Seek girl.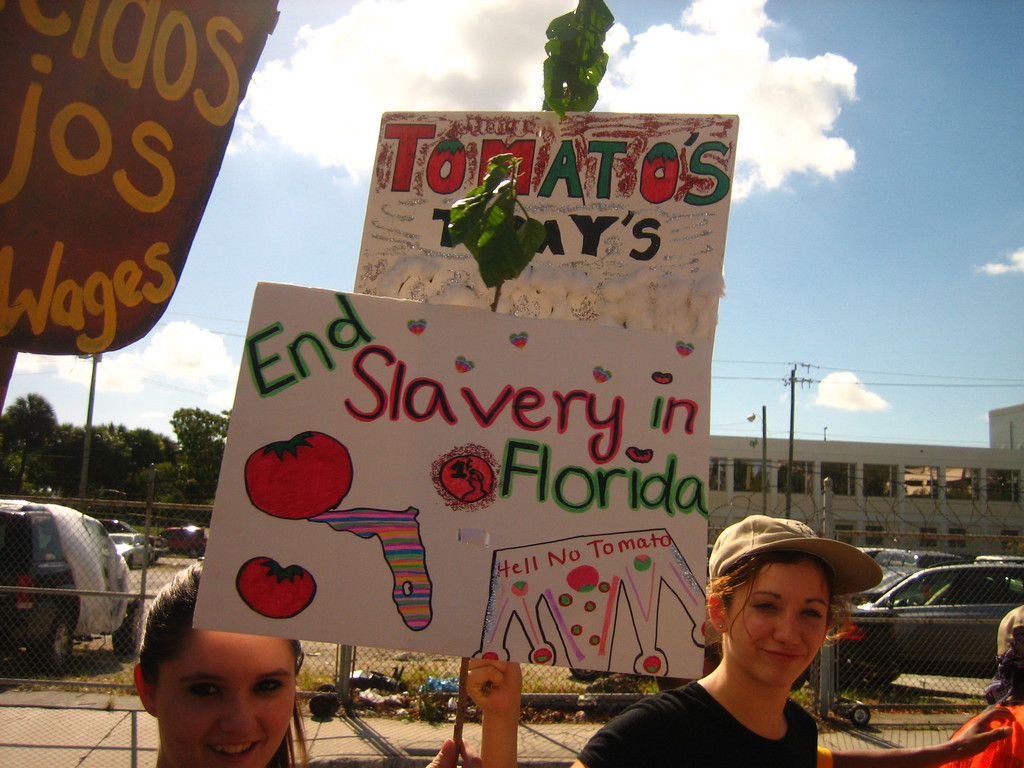
Rect(463, 509, 1018, 767).
